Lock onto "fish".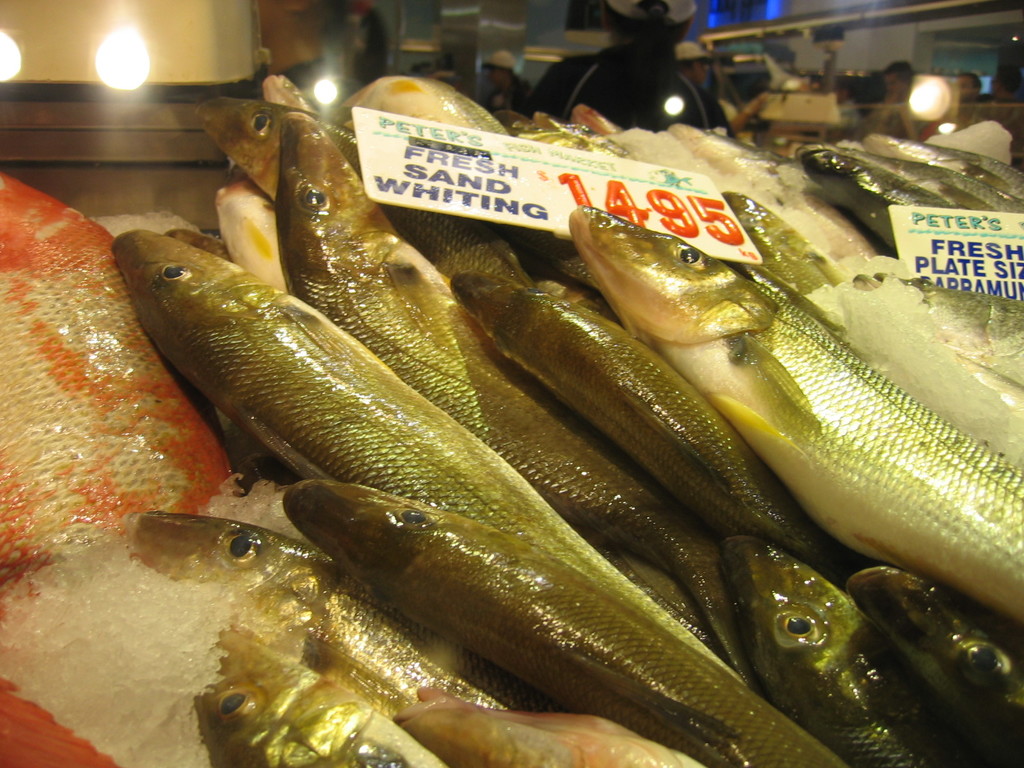
Locked: (801,147,957,257).
